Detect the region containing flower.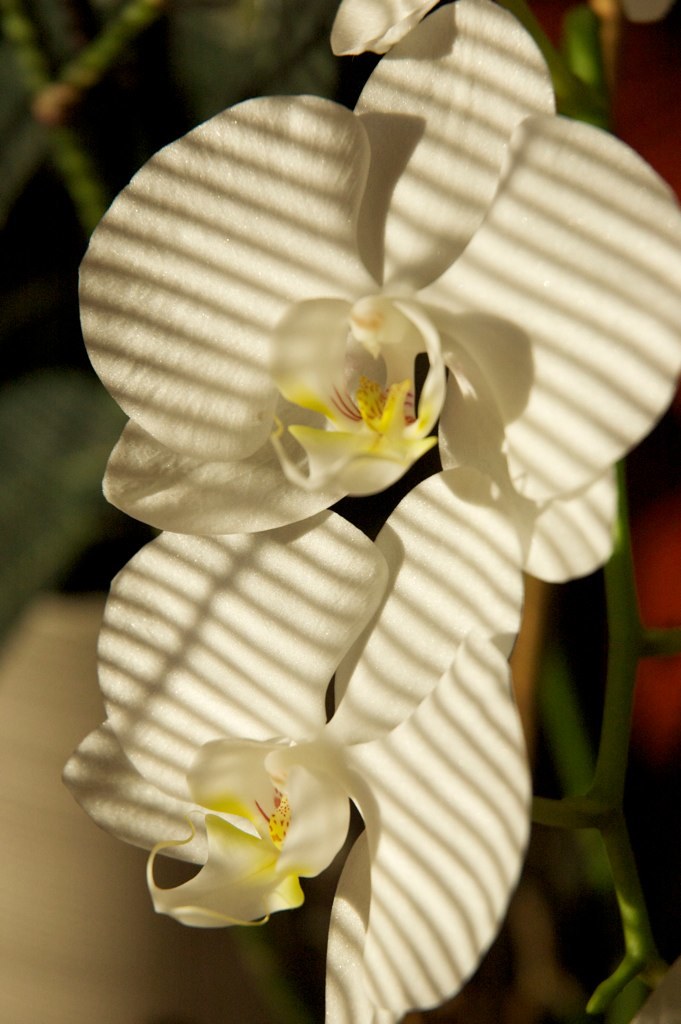
56 462 535 1023.
